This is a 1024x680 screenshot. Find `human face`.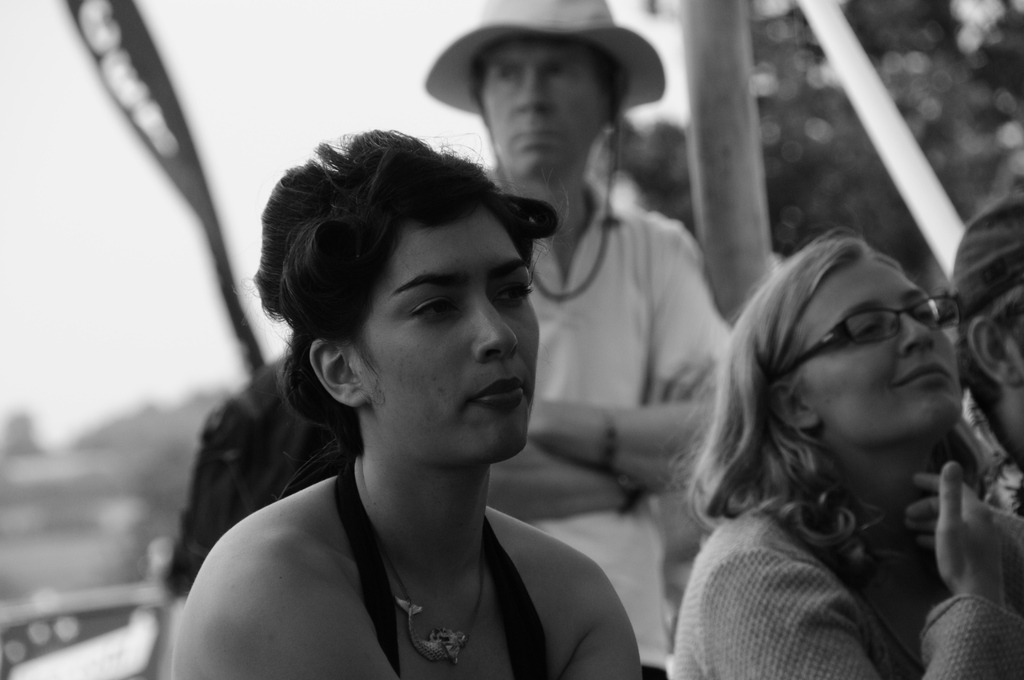
Bounding box: <bbox>367, 202, 541, 466</bbox>.
